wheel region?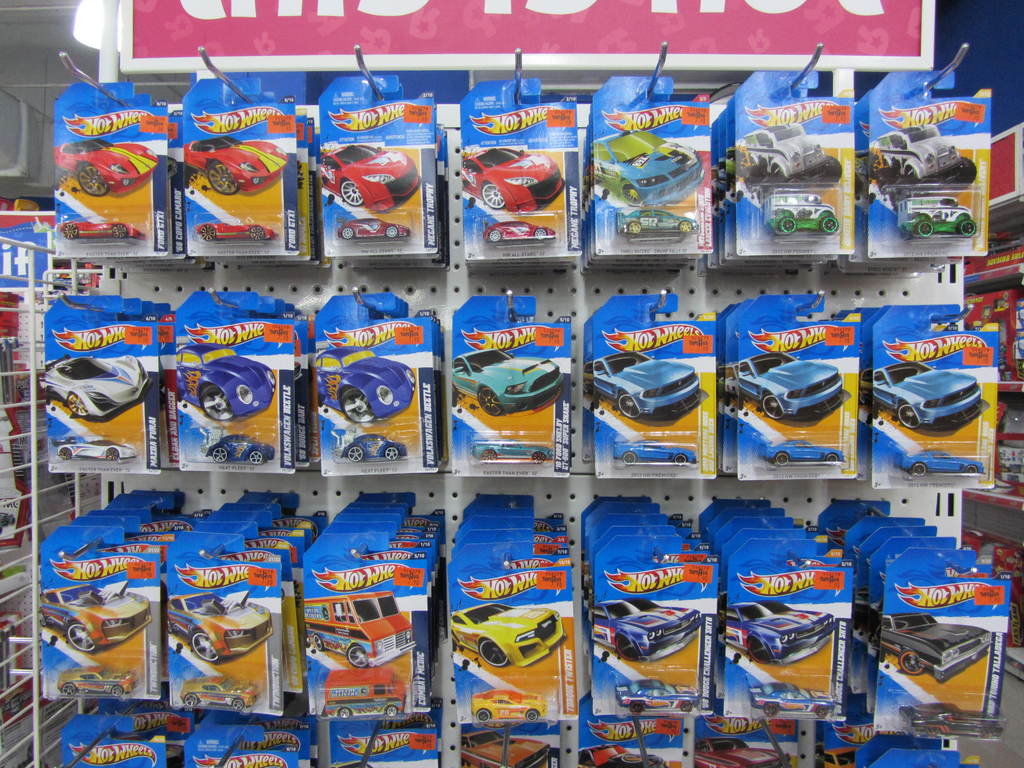
BBox(616, 635, 636, 664)
